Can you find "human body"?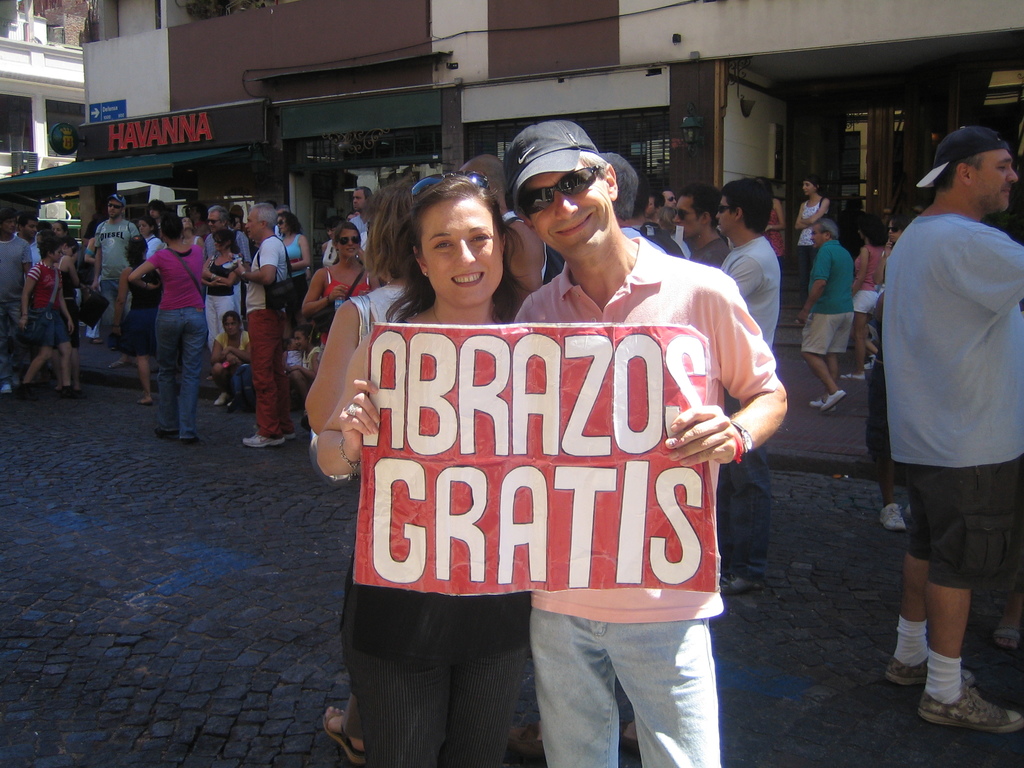
Yes, bounding box: 796:212:852:409.
